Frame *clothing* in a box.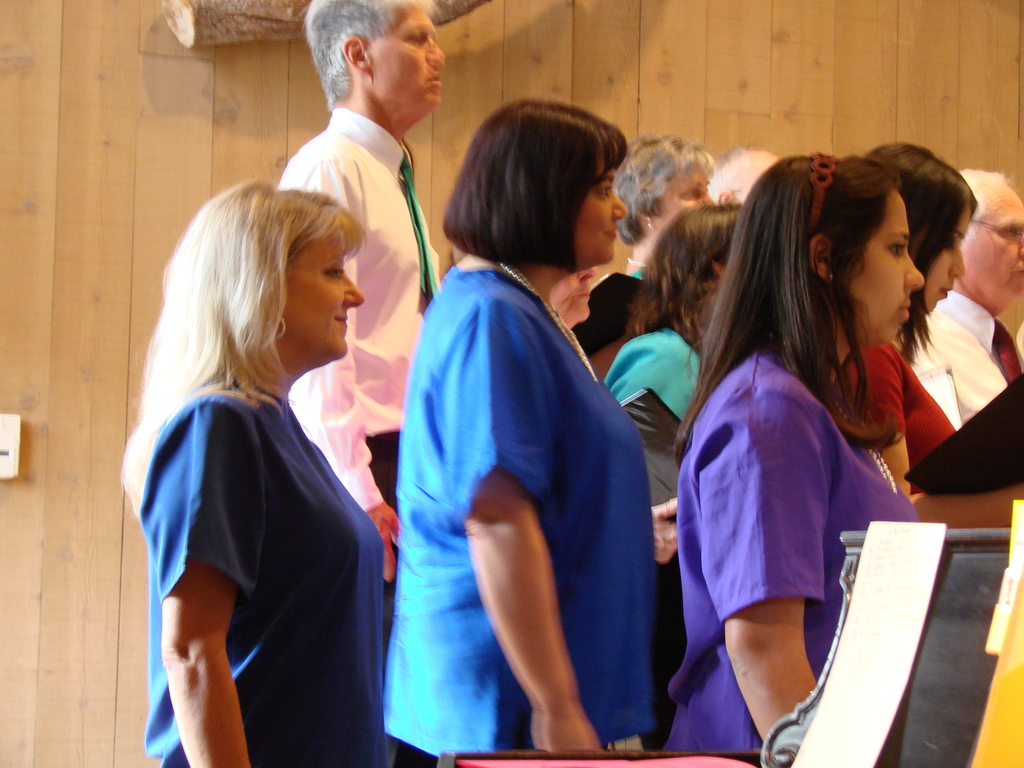
select_region(602, 326, 712, 685).
